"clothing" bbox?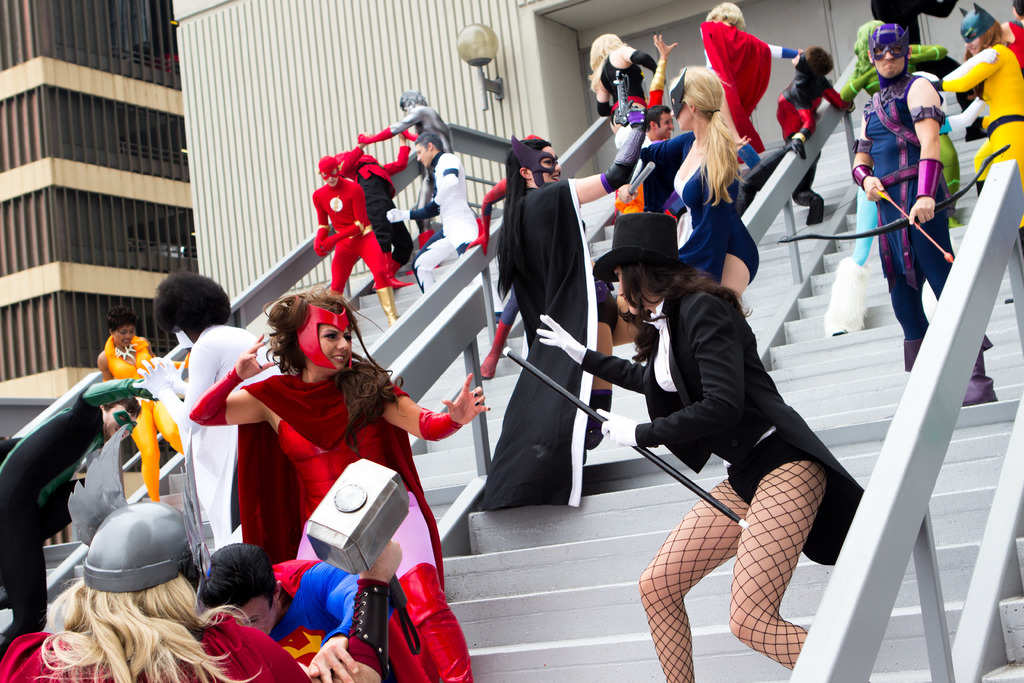
left=311, top=175, right=392, bottom=293
